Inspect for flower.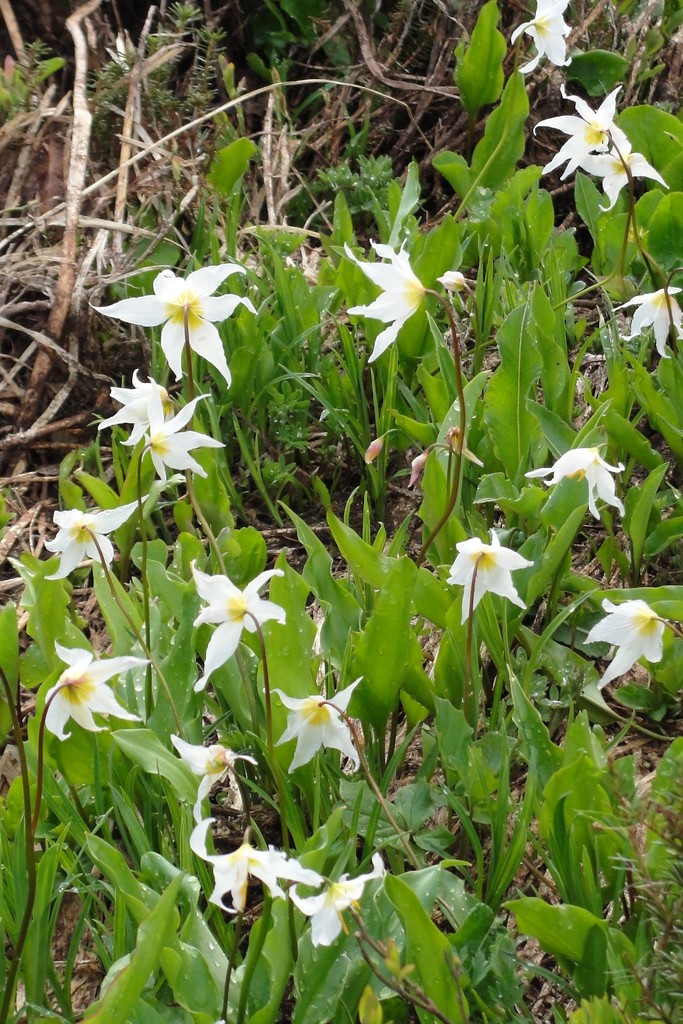
Inspection: [x1=276, y1=689, x2=363, y2=776].
